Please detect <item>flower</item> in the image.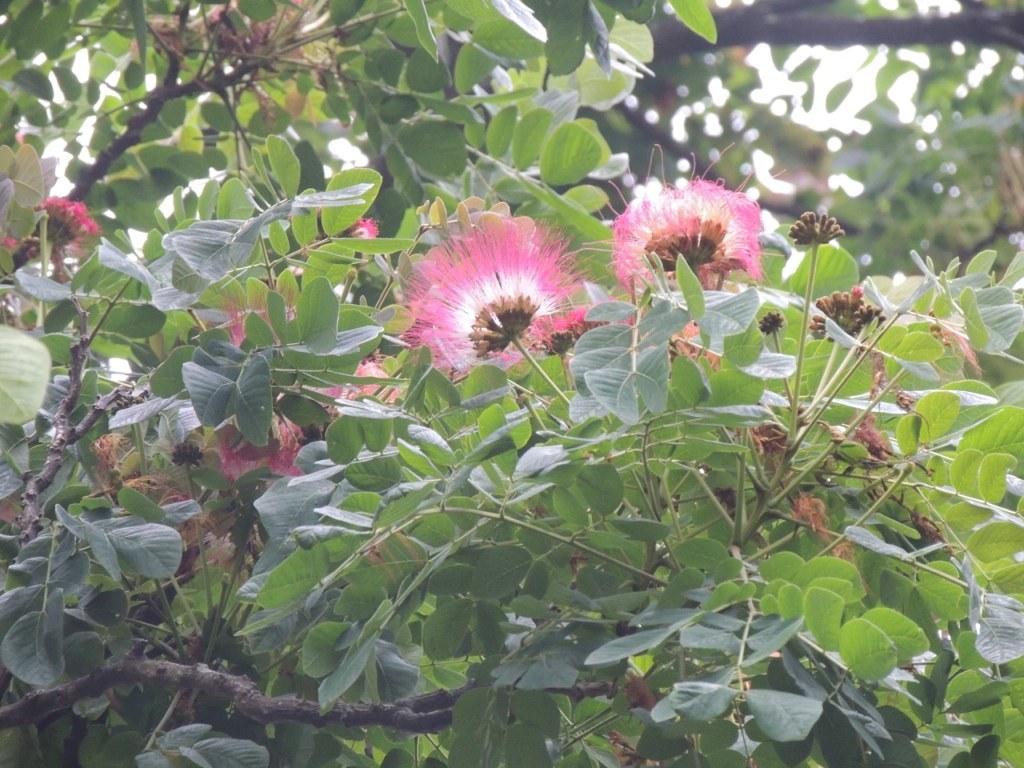
BBox(389, 202, 591, 381).
